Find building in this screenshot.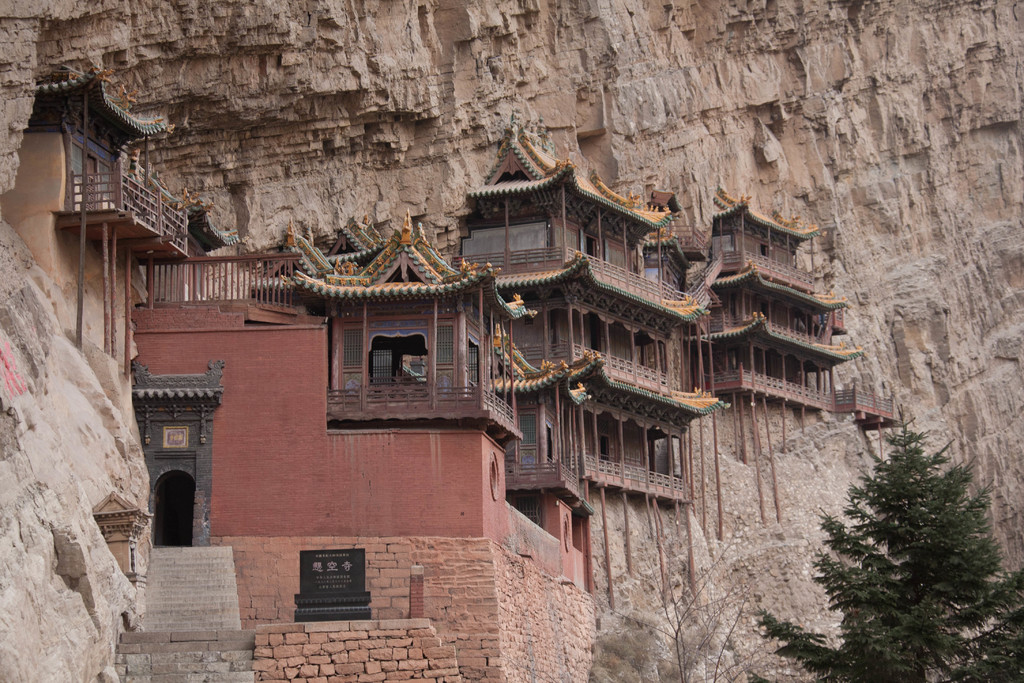
The bounding box for building is region(453, 117, 726, 614).
